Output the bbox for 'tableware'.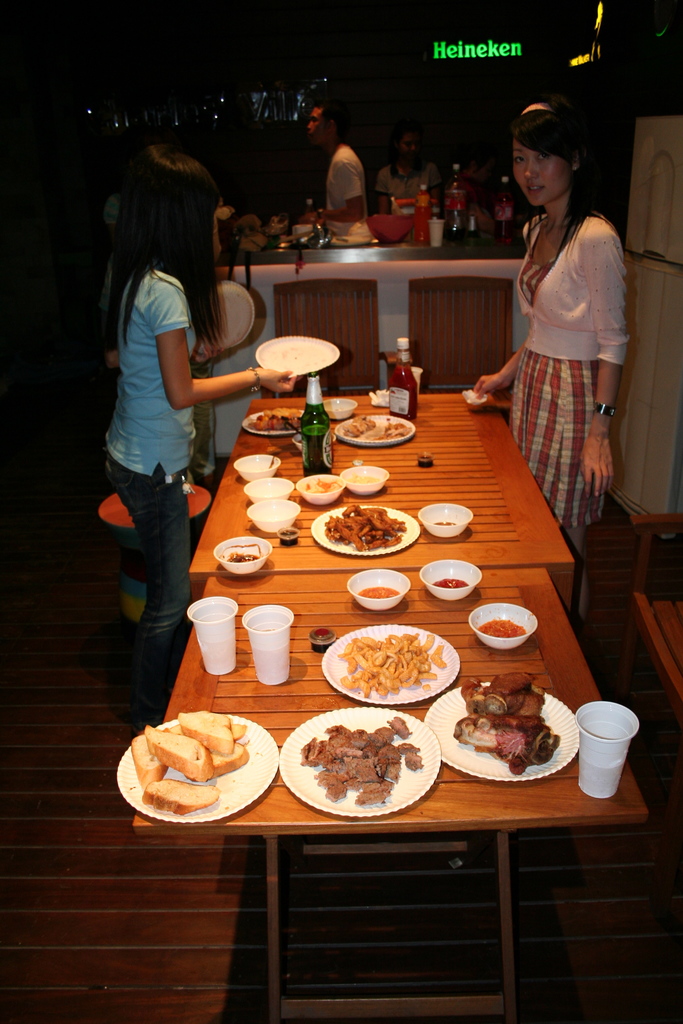
locate(117, 708, 276, 825).
